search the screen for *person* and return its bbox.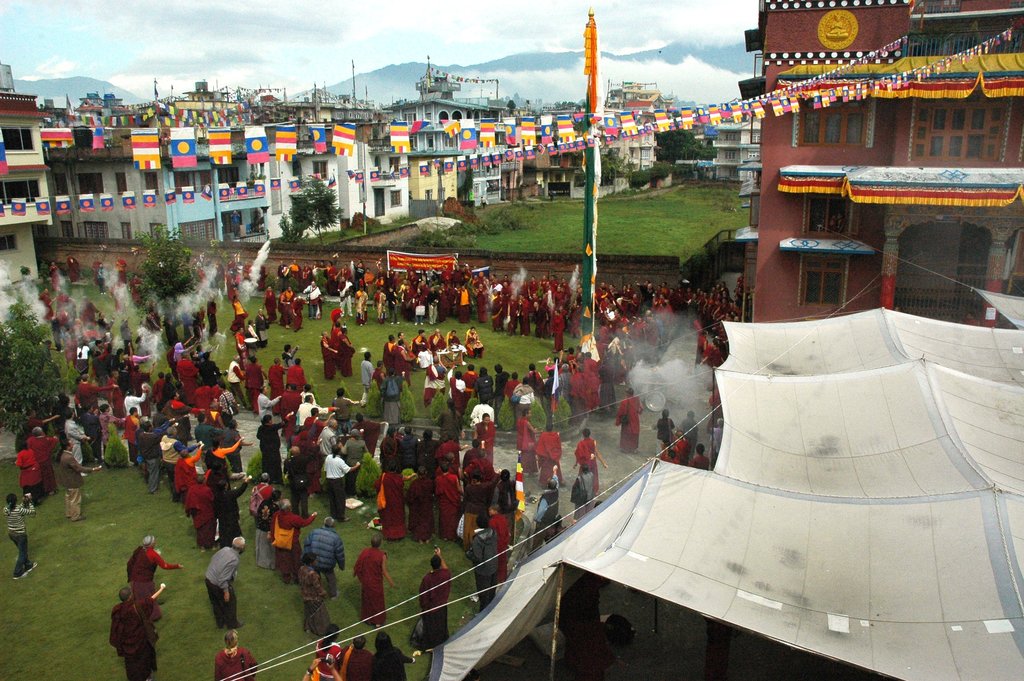
Found: [196,404,238,443].
